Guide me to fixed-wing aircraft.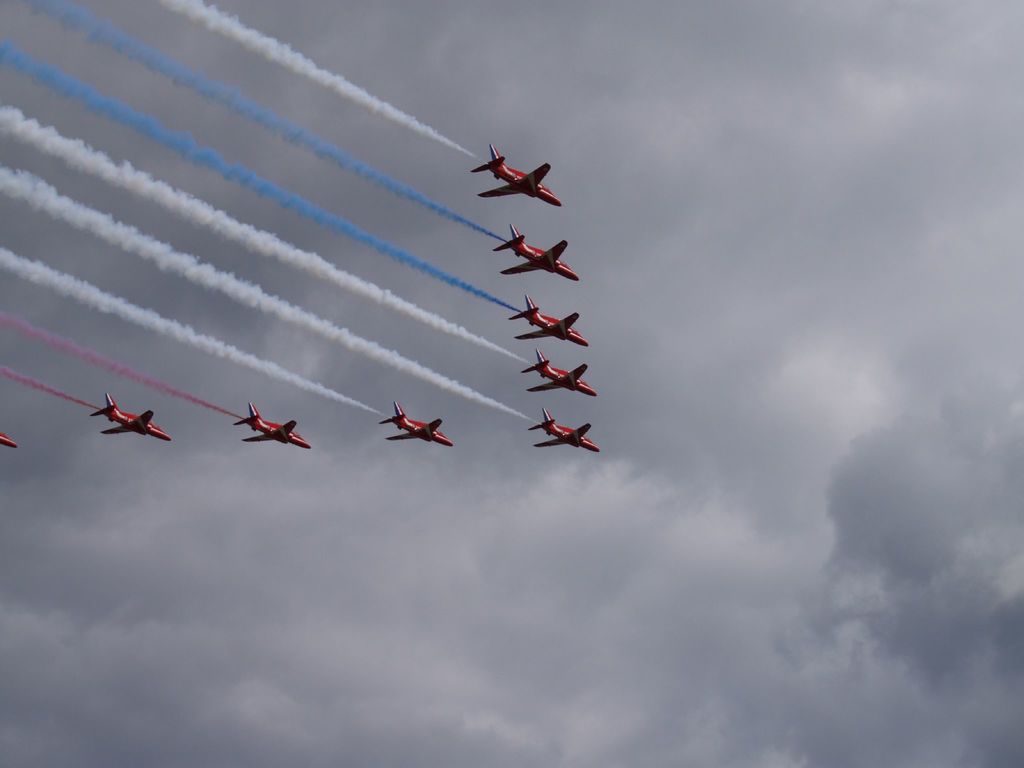
Guidance: (left=0, top=430, right=17, bottom=452).
